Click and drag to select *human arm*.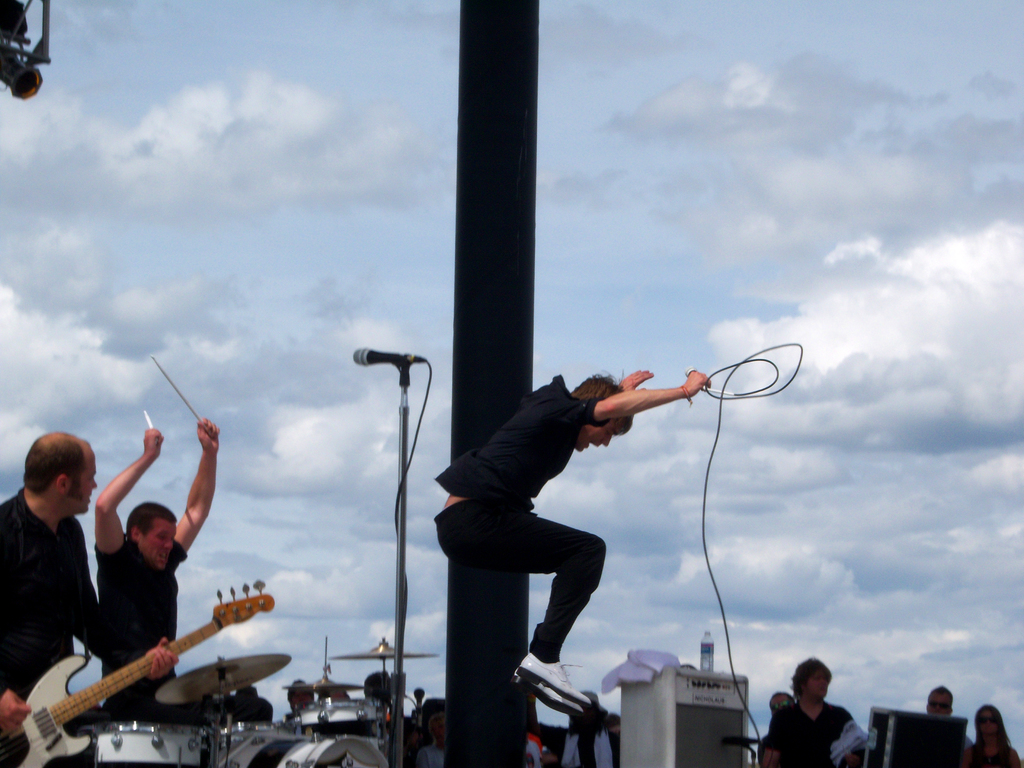
Selection: [615,355,664,406].
